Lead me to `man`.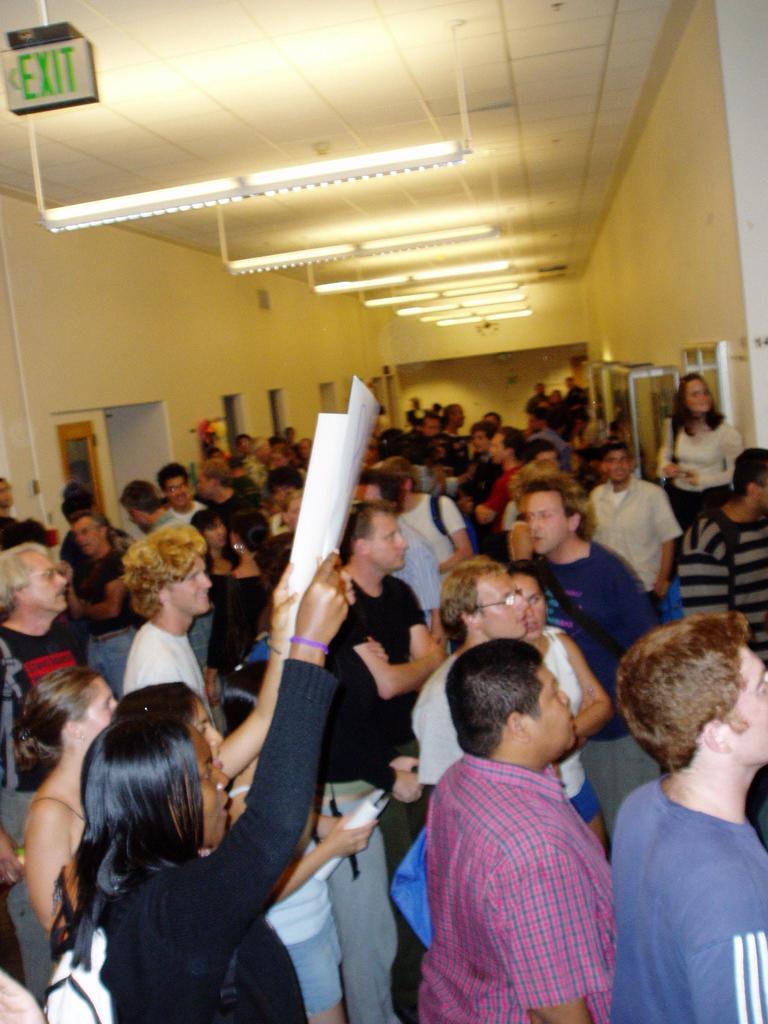
Lead to select_region(296, 435, 310, 470).
